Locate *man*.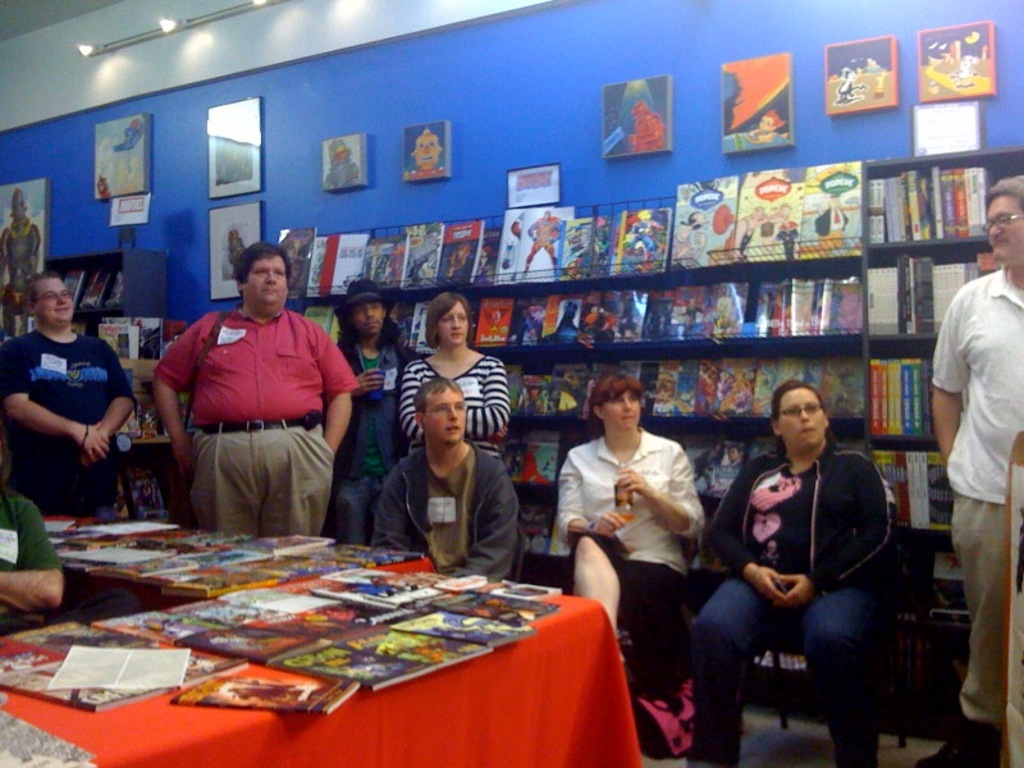
Bounding box: x1=369 y1=371 x2=521 y2=582.
